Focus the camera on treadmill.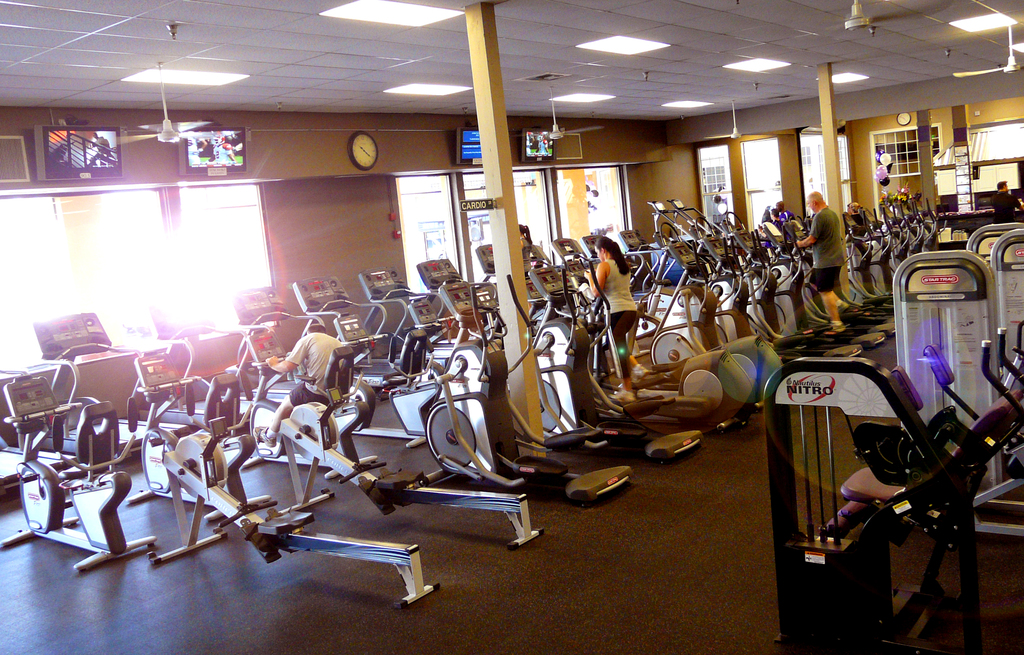
Focus region: 478,235,499,279.
